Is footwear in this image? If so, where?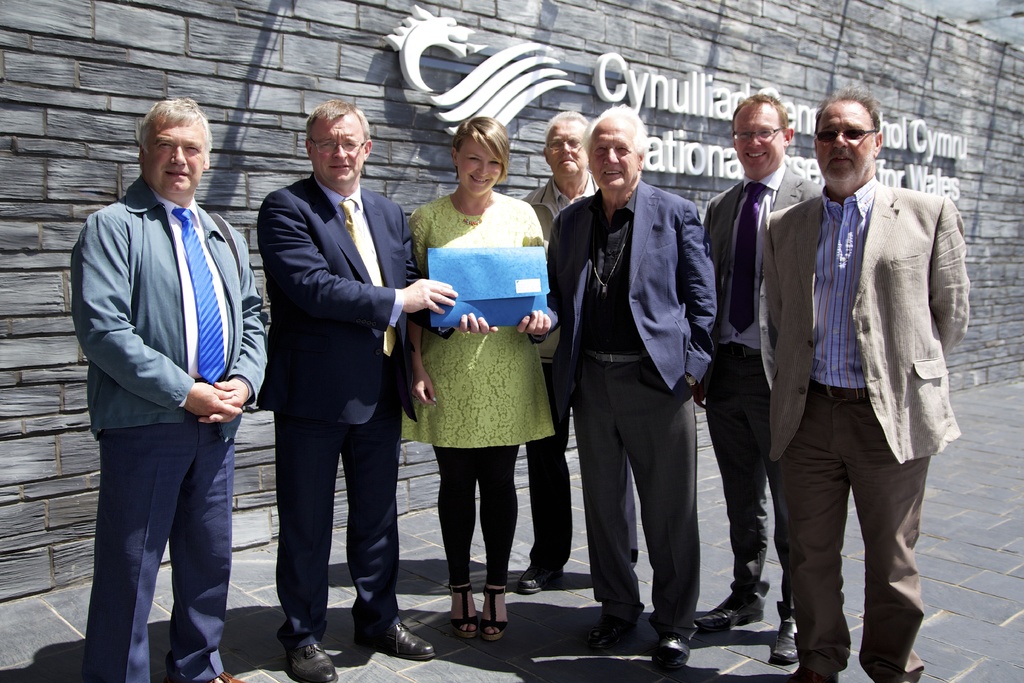
Yes, at select_region(351, 621, 435, 661).
